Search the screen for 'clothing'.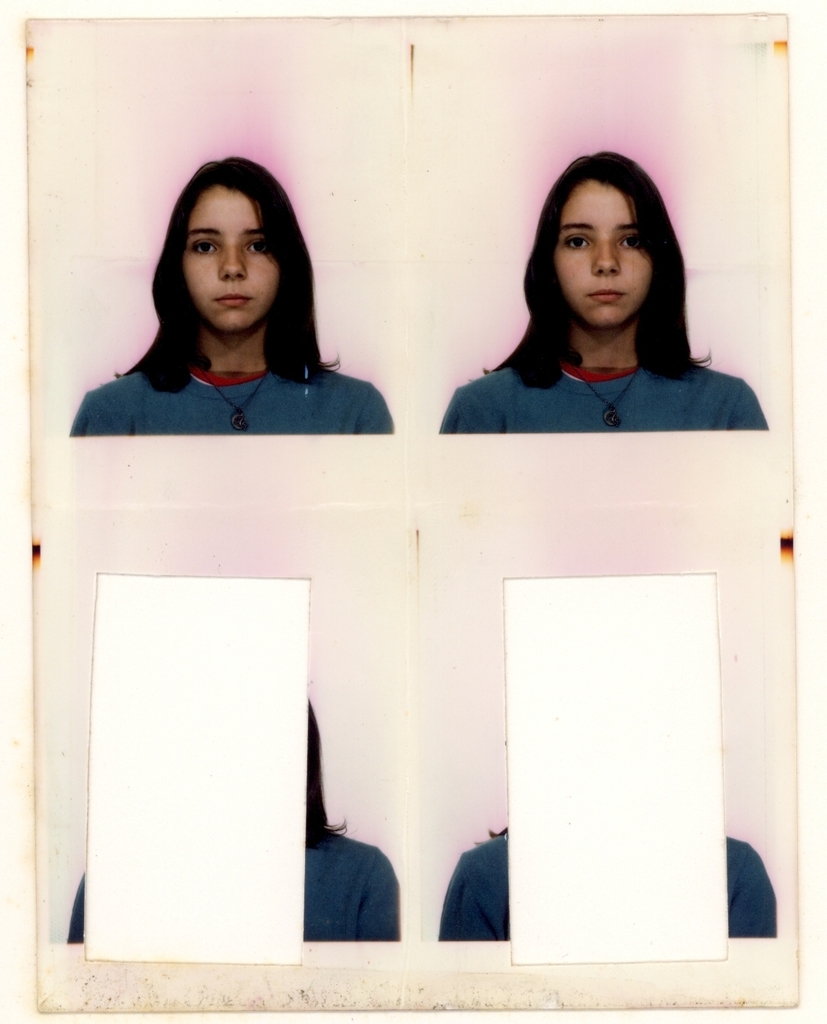
Found at (left=67, top=824, right=400, bottom=946).
